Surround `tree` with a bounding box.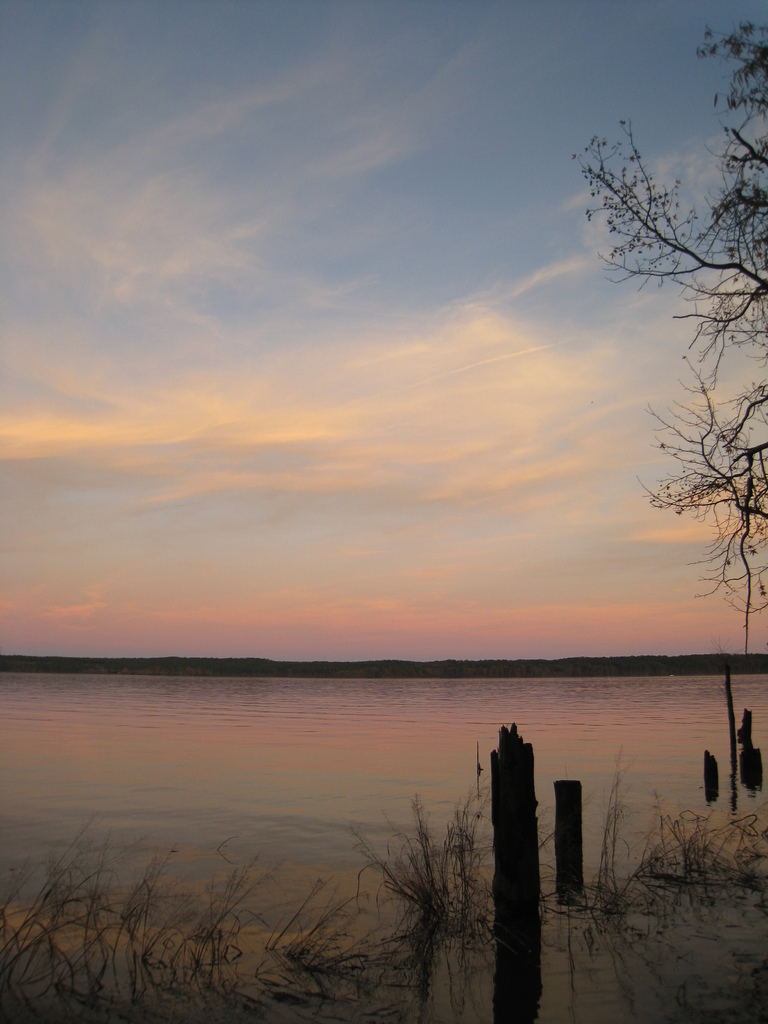
l=572, t=105, r=747, b=599.
